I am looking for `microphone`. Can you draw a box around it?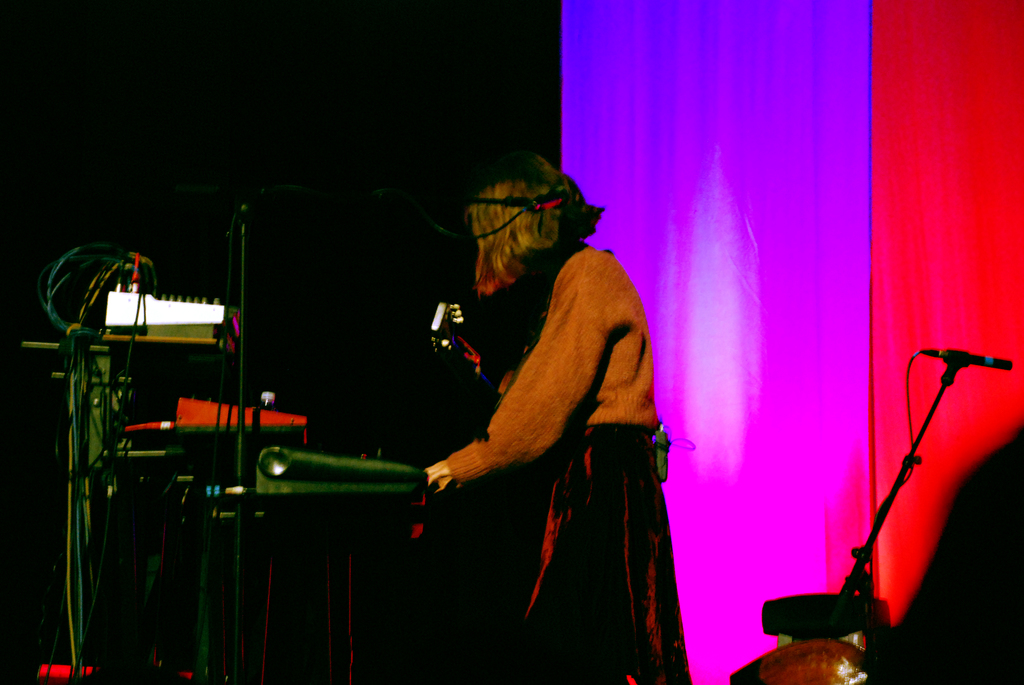
Sure, the bounding box is 922/350/1014/372.
